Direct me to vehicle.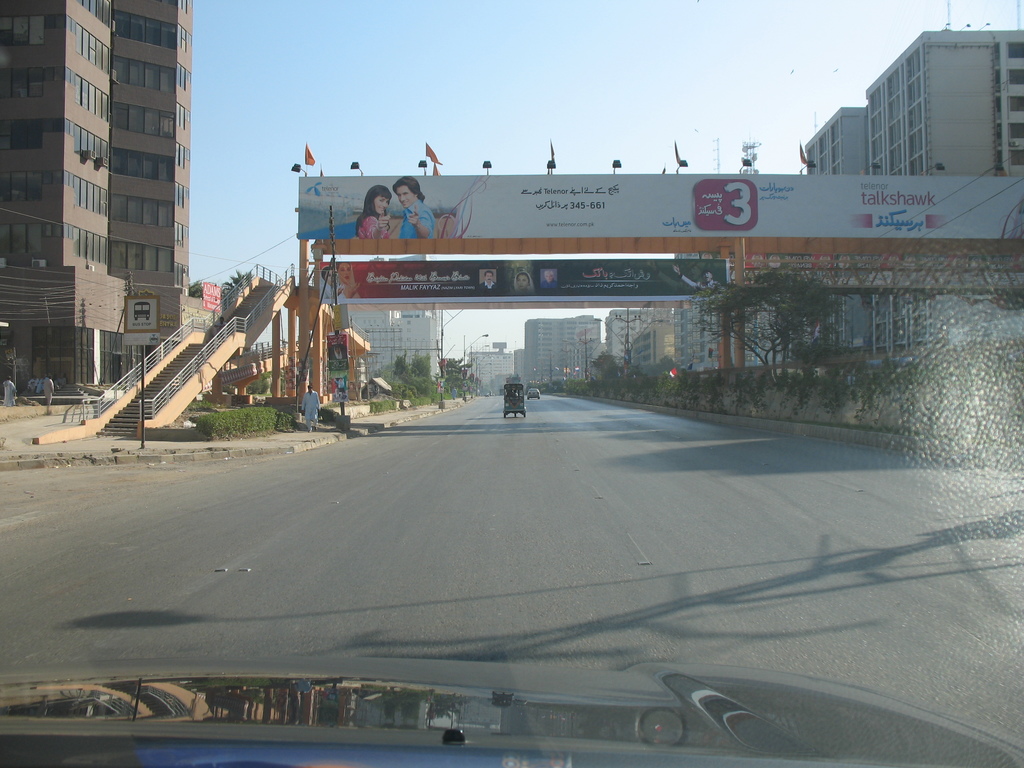
Direction: bbox(528, 388, 541, 400).
